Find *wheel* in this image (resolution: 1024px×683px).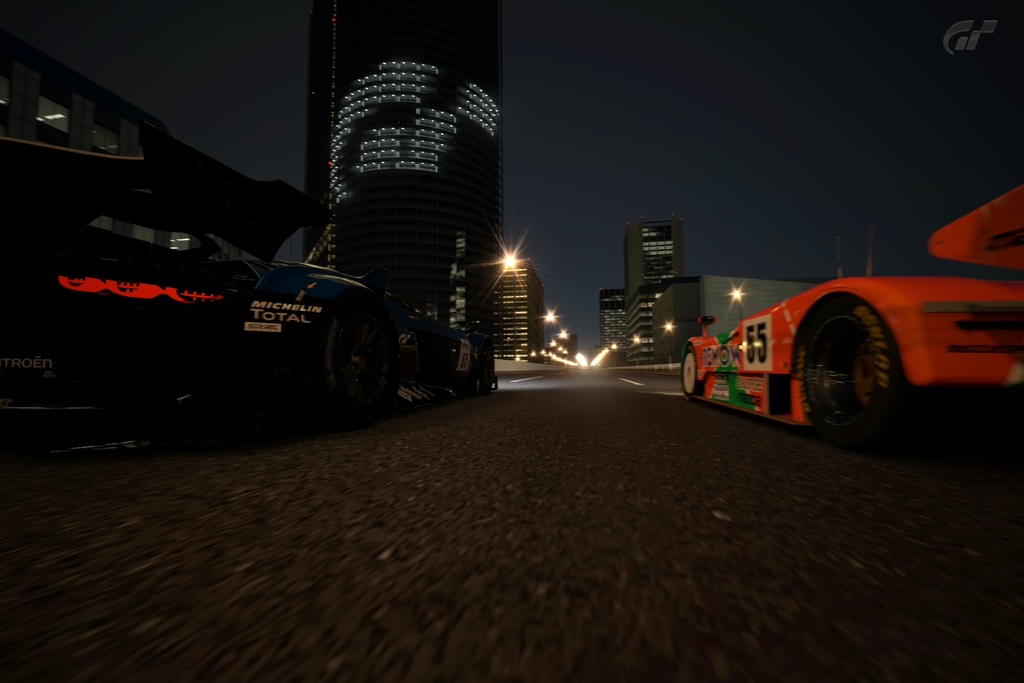
682:350:696:403.
